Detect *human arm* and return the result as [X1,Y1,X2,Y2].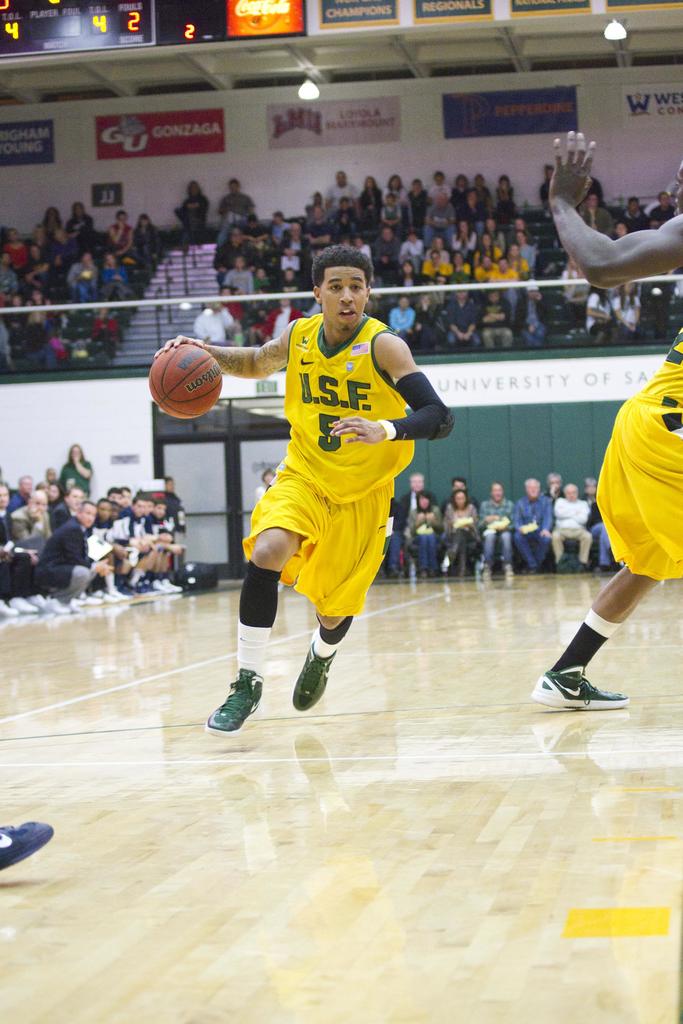
[544,128,682,287].
